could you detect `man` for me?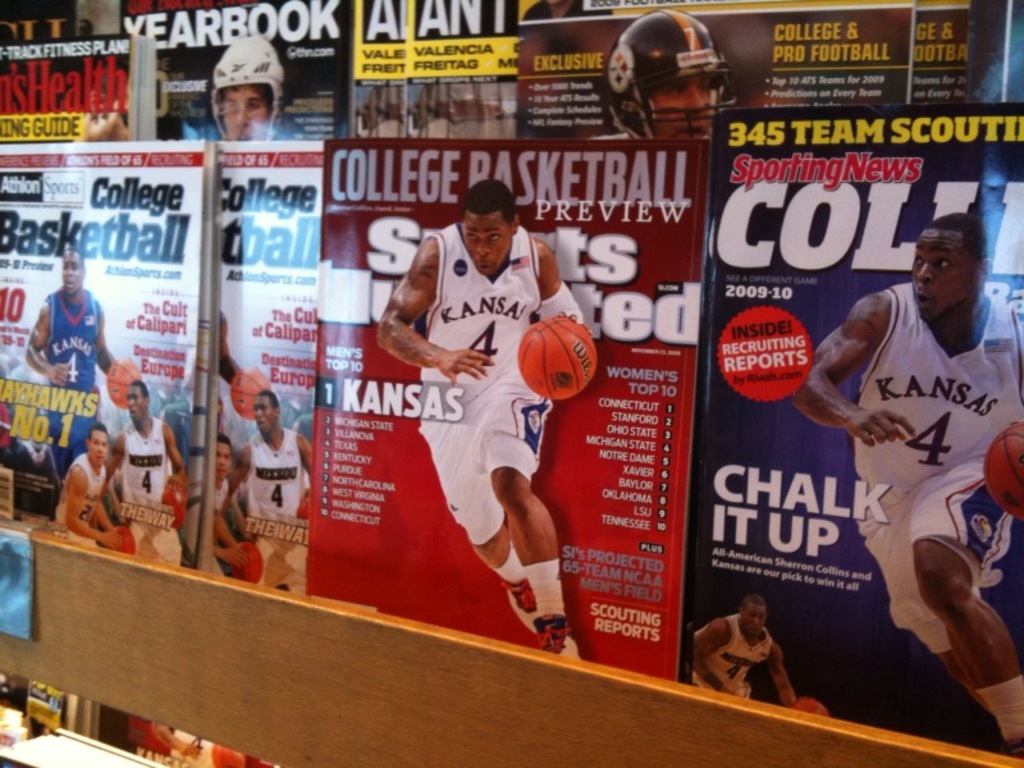
Detection result: left=376, top=178, right=594, bottom=660.
